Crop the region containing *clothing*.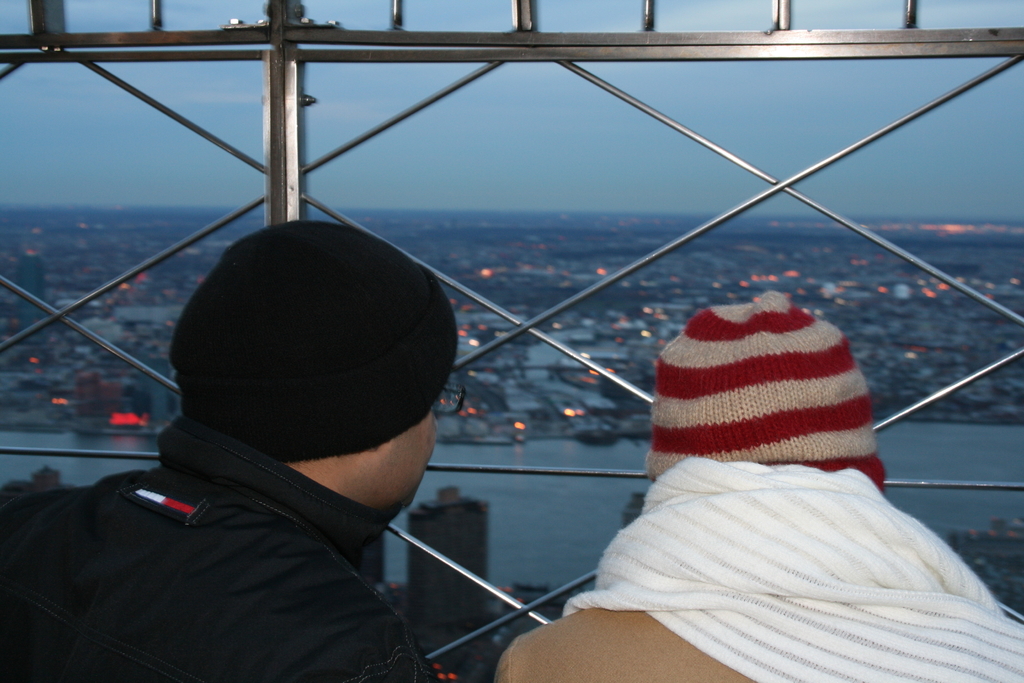
Crop region: 0, 420, 442, 682.
